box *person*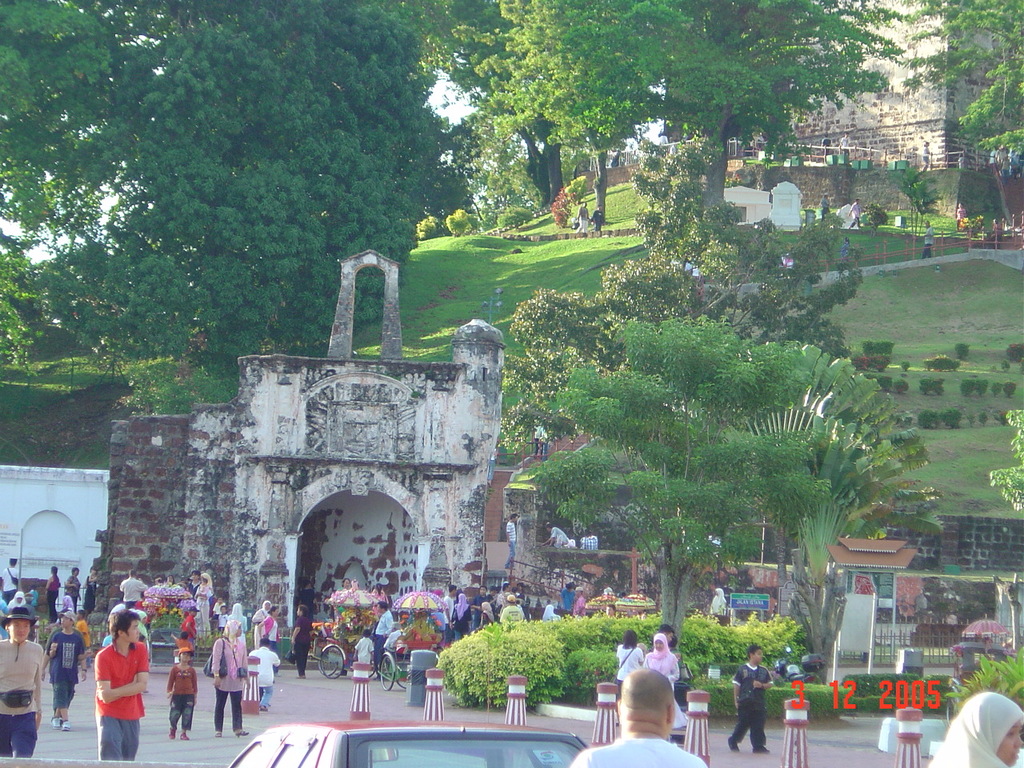
x1=74 y1=610 x2=94 y2=674
